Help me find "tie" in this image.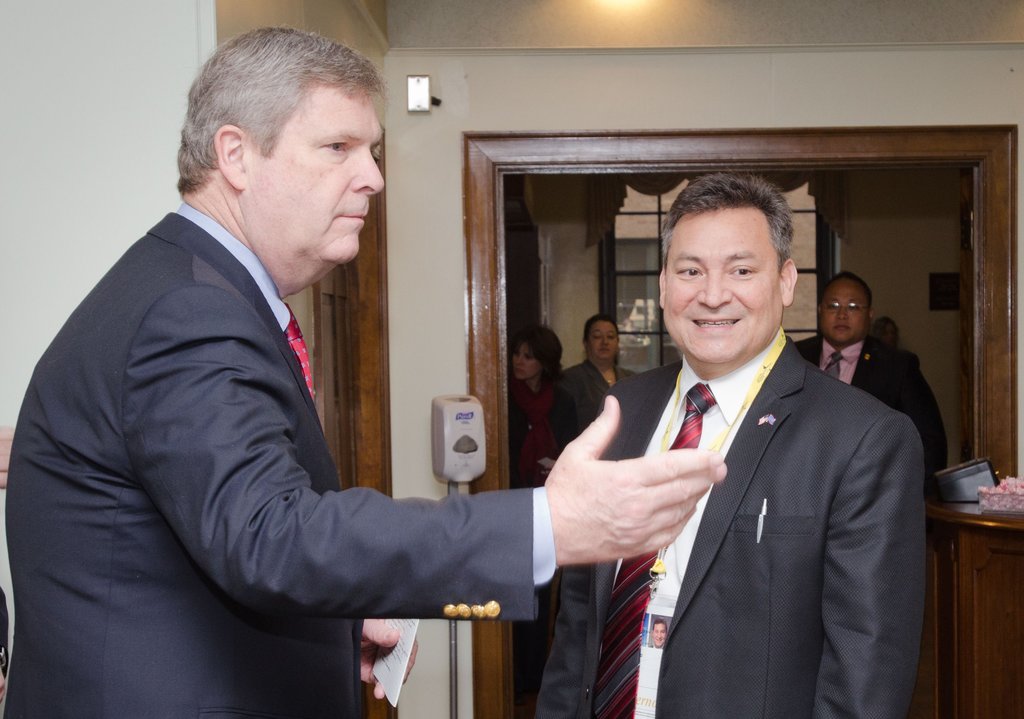
Found it: pyautogui.locateOnScreen(597, 380, 715, 718).
